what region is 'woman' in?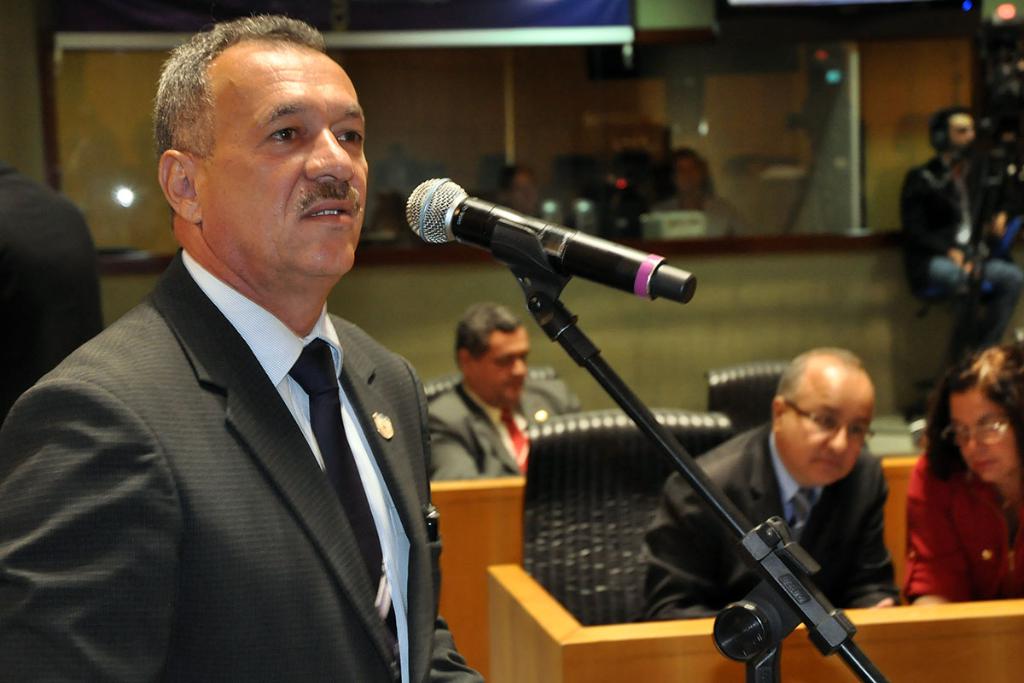
left=898, top=359, right=1018, bottom=625.
